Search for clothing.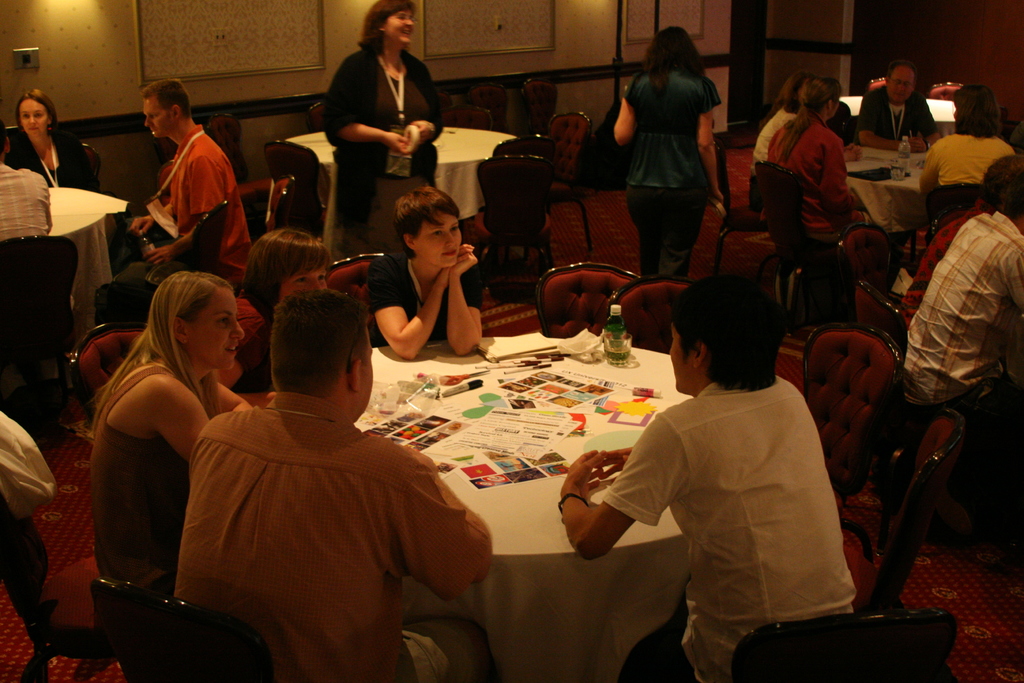
Found at crop(746, 99, 799, 215).
